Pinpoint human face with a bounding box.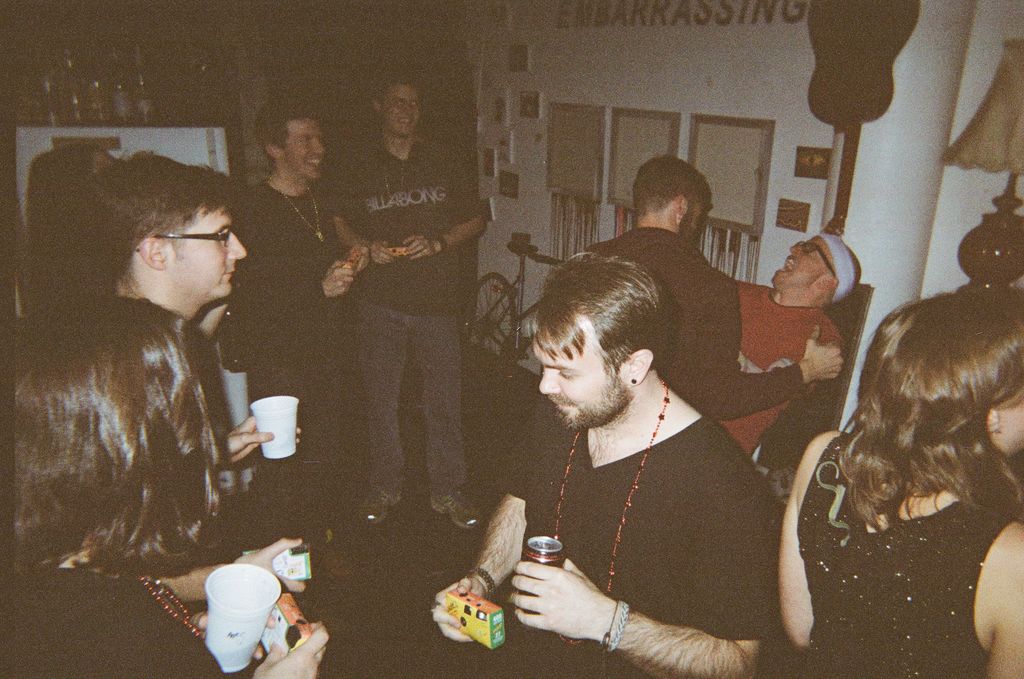
767:236:843:291.
